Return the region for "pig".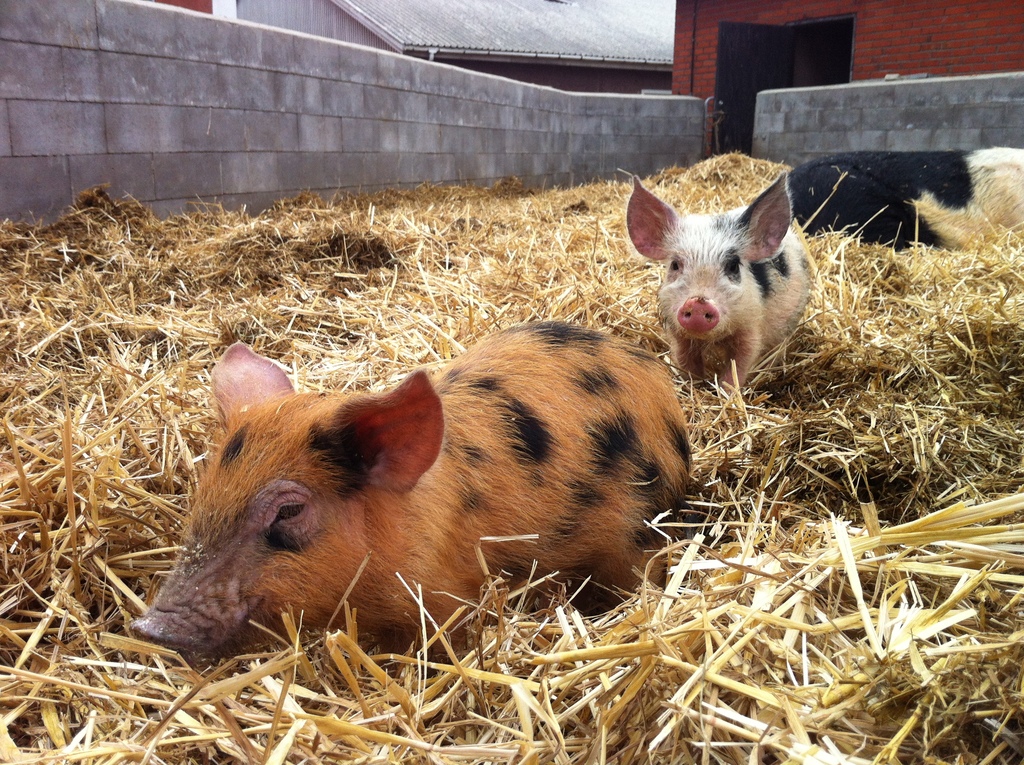
region(785, 142, 1023, 252).
